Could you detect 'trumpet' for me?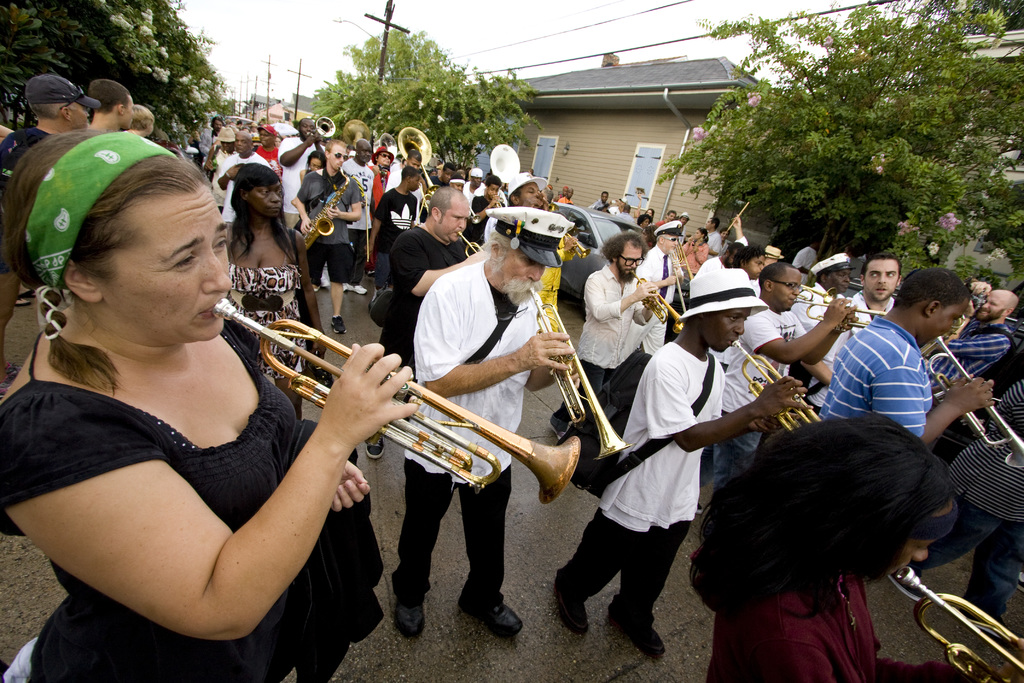
Detection result: l=894, t=568, r=1023, b=682.
